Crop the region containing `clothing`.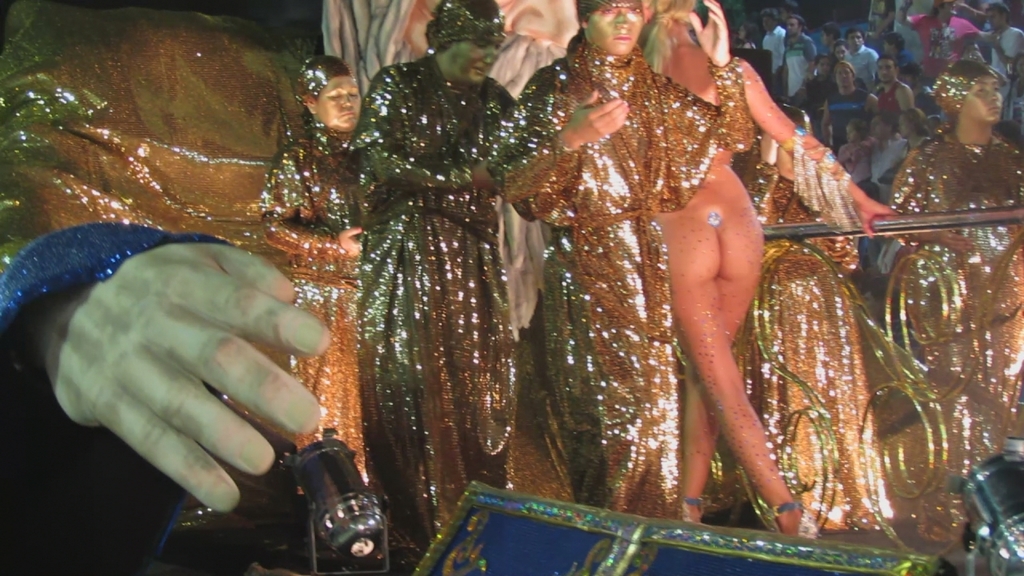
Crop region: [819,85,881,154].
